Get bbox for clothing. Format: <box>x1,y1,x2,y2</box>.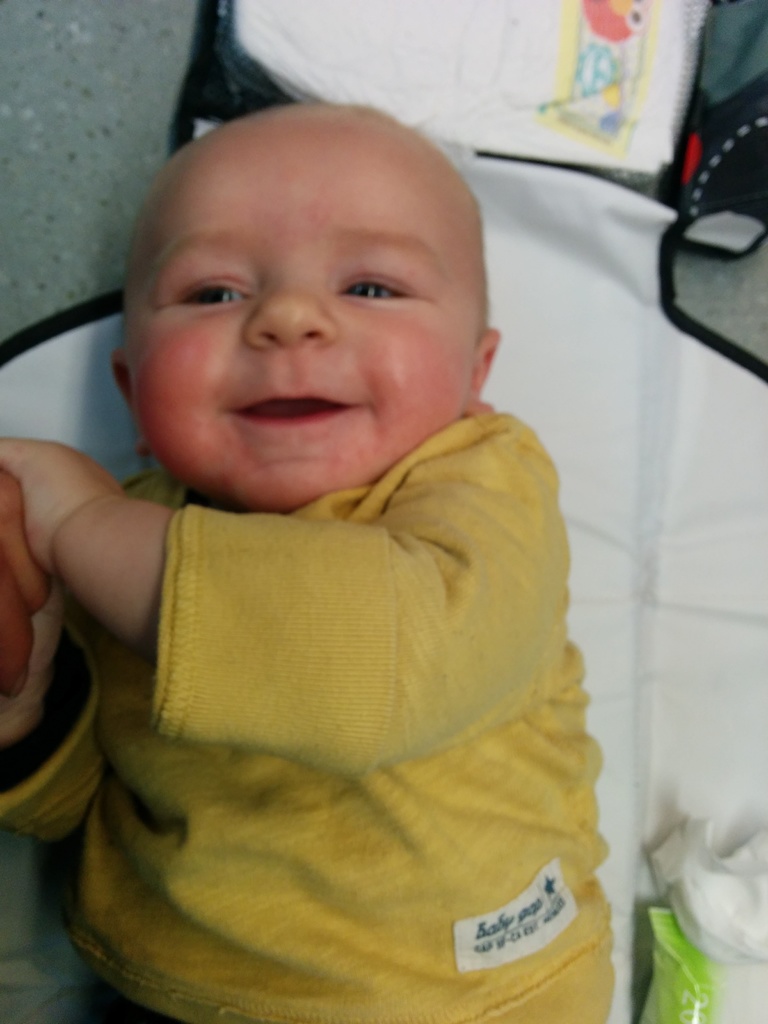
<box>0,398,613,1023</box>.
